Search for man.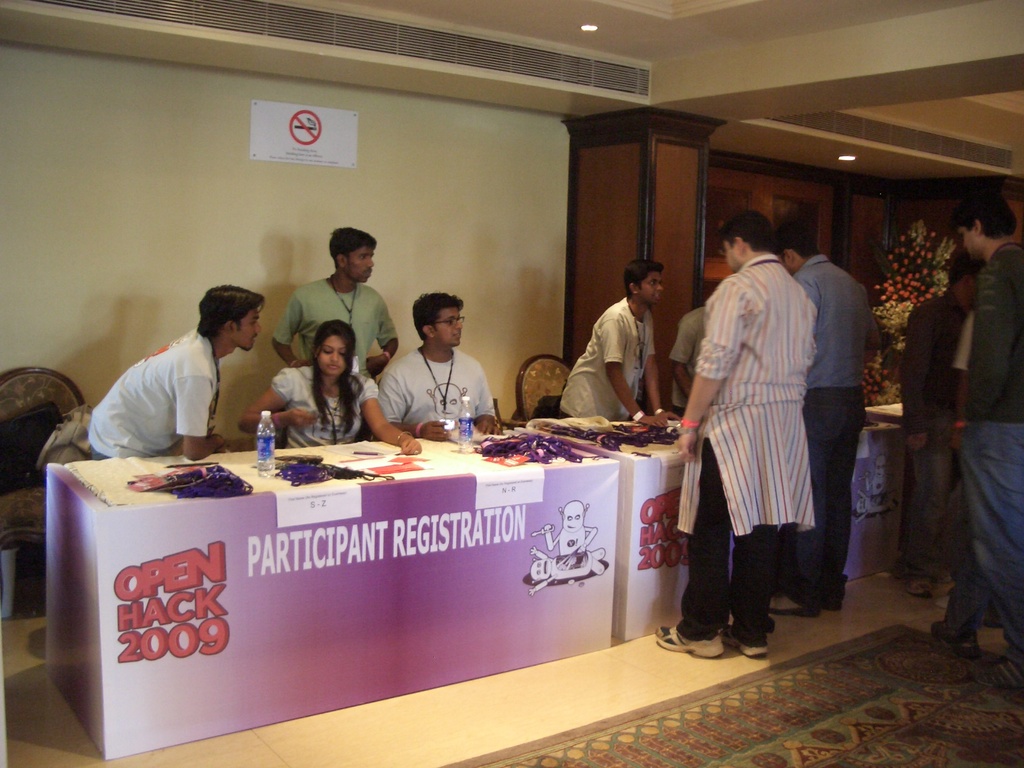
Found at 936, 190, 1023, 661.
